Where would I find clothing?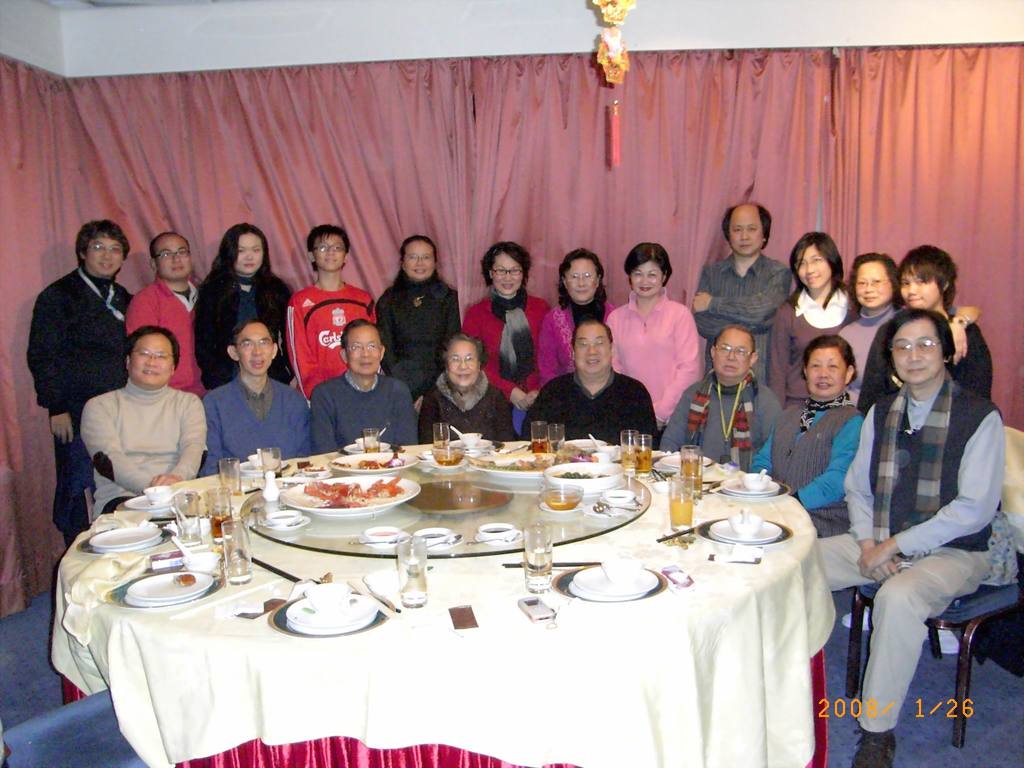
At bbox=(128, 275, 204, 390).
